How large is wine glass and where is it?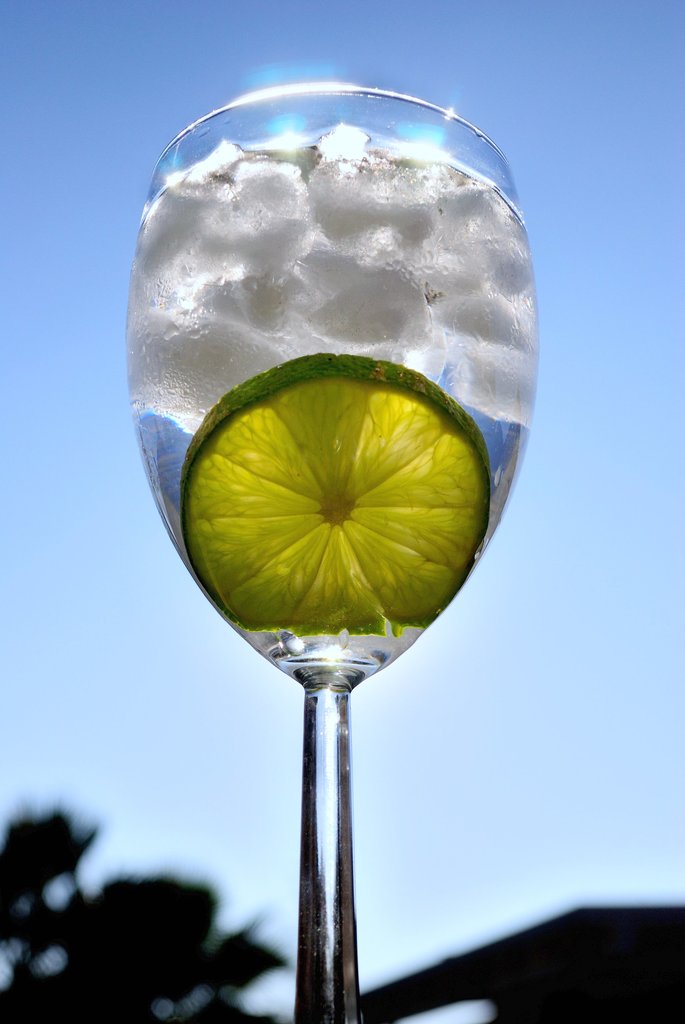
Bounding box: box=[125, 82, 540, 1023].
